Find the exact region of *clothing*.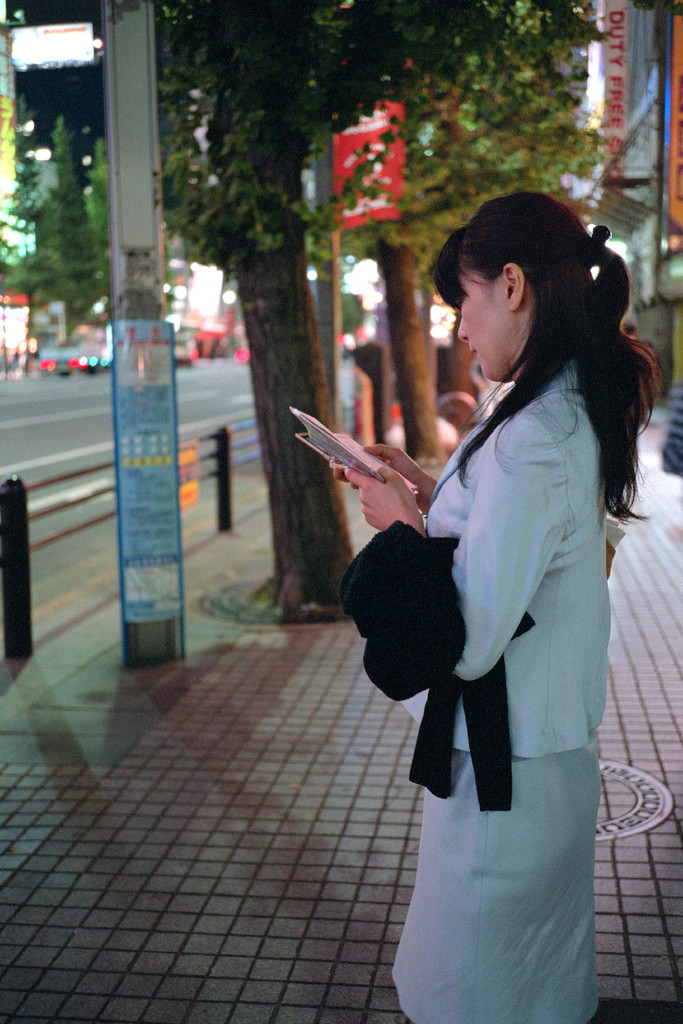
Exact region: {"x1": 340, "y1": 519, "x2": 538, "y2": 813}.
